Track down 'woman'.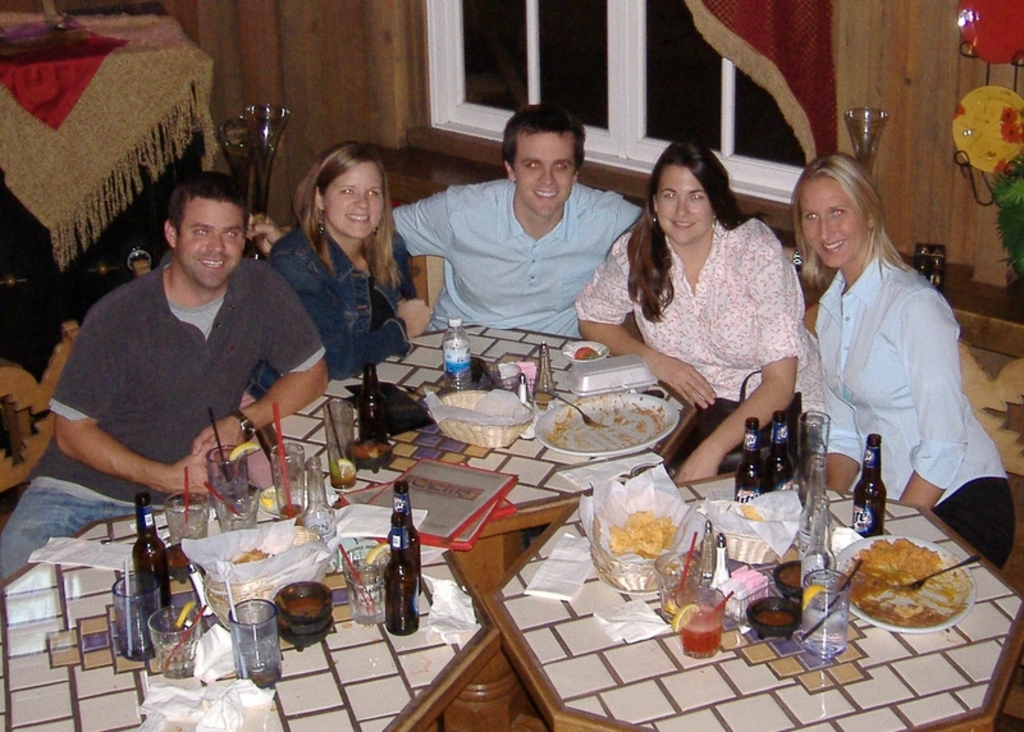
Tracked to crop(783, 136, 984, 577).
